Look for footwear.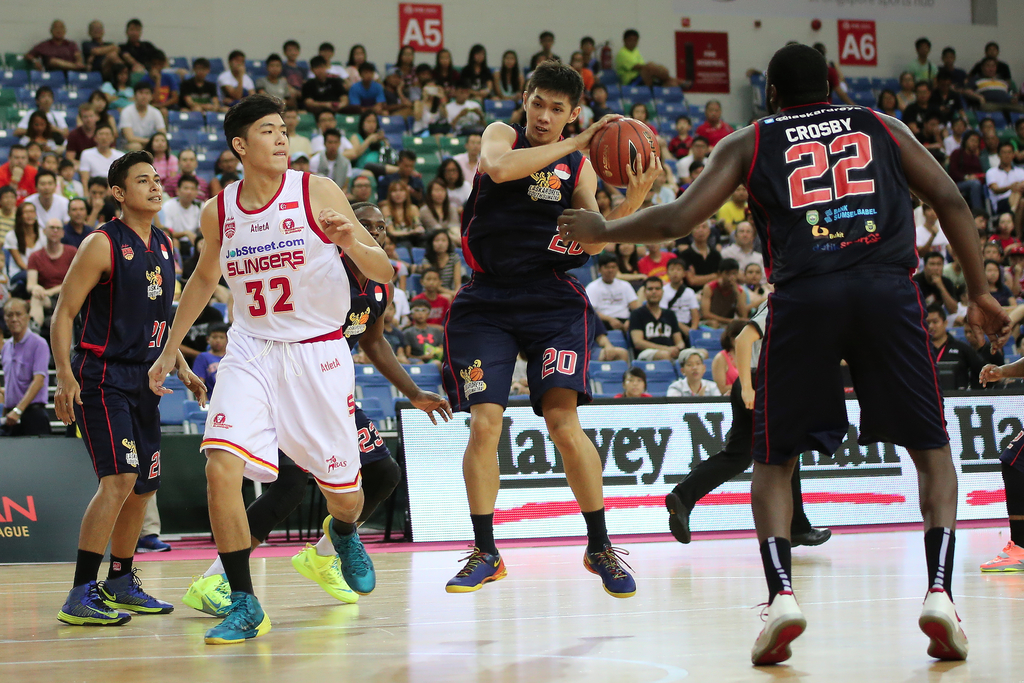
Found: crop(746, 588, 810, 670).
